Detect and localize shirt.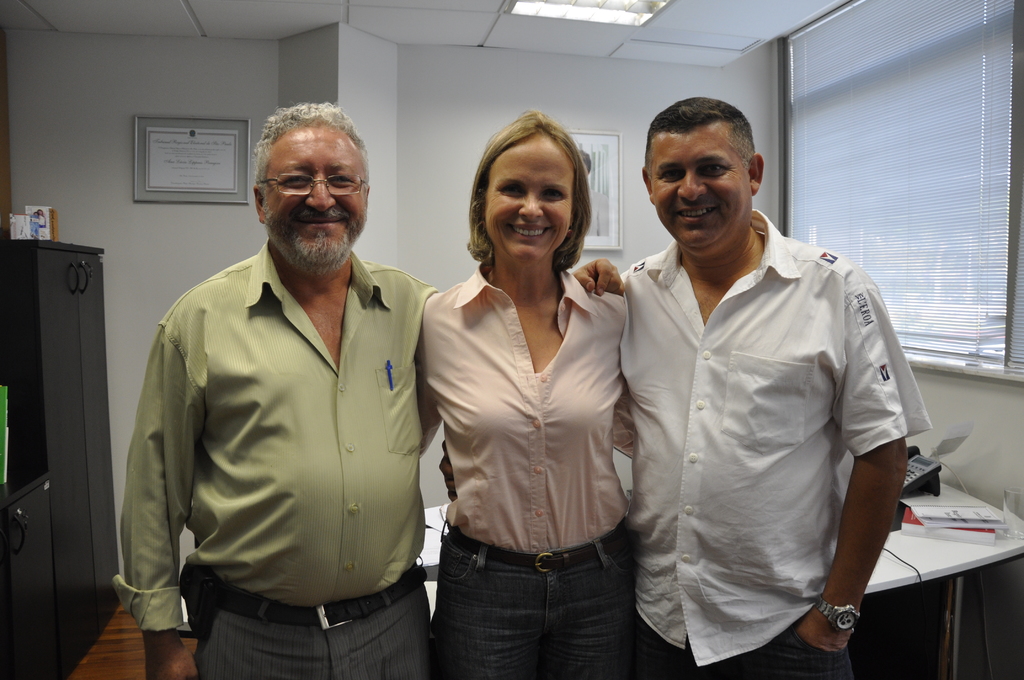
Localized at bbox=[109, 238, 436, 631].
